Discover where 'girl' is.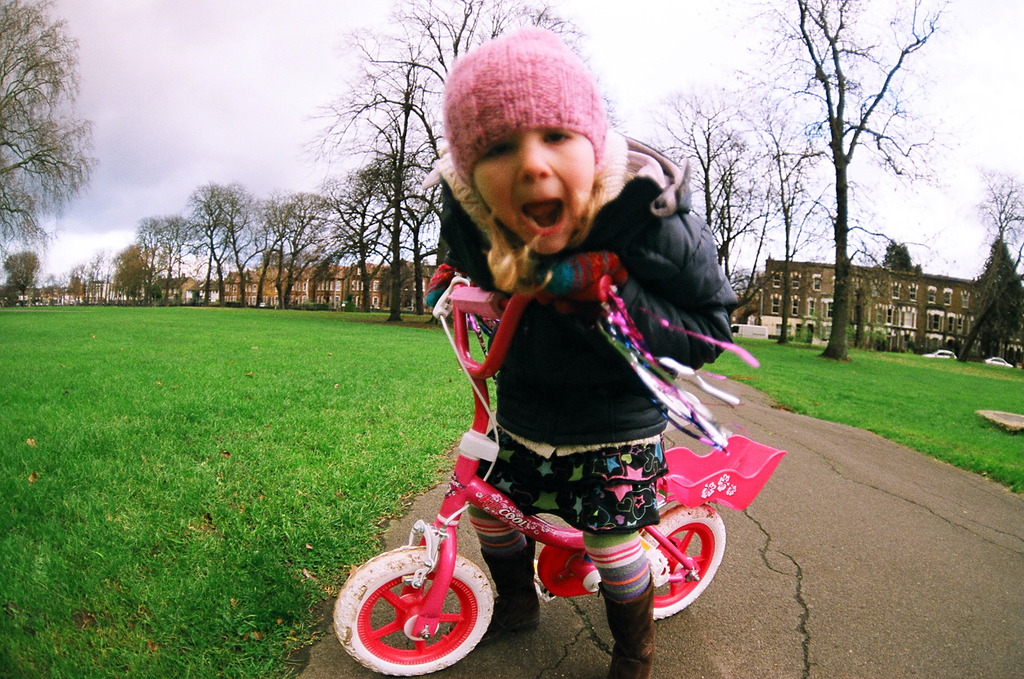
Discovered at select_region(418, 21, 735, 678).
